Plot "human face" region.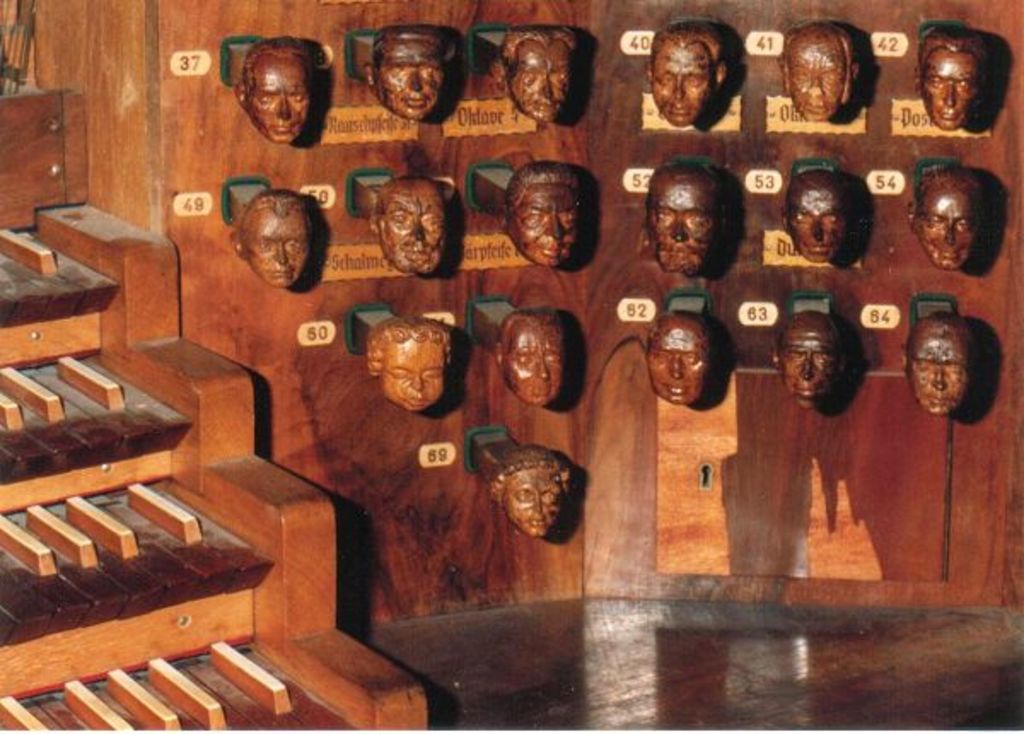
Plotted at [left=512, top=39, right=572, bottom=119].
